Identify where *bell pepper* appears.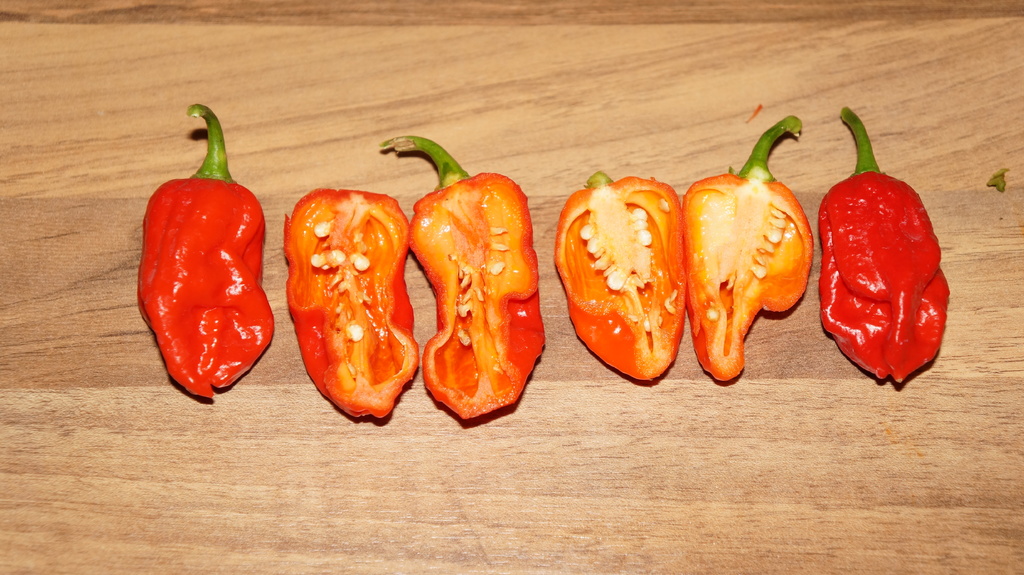
Appears at x1=680 y1=113 x2=814 y2=379.
